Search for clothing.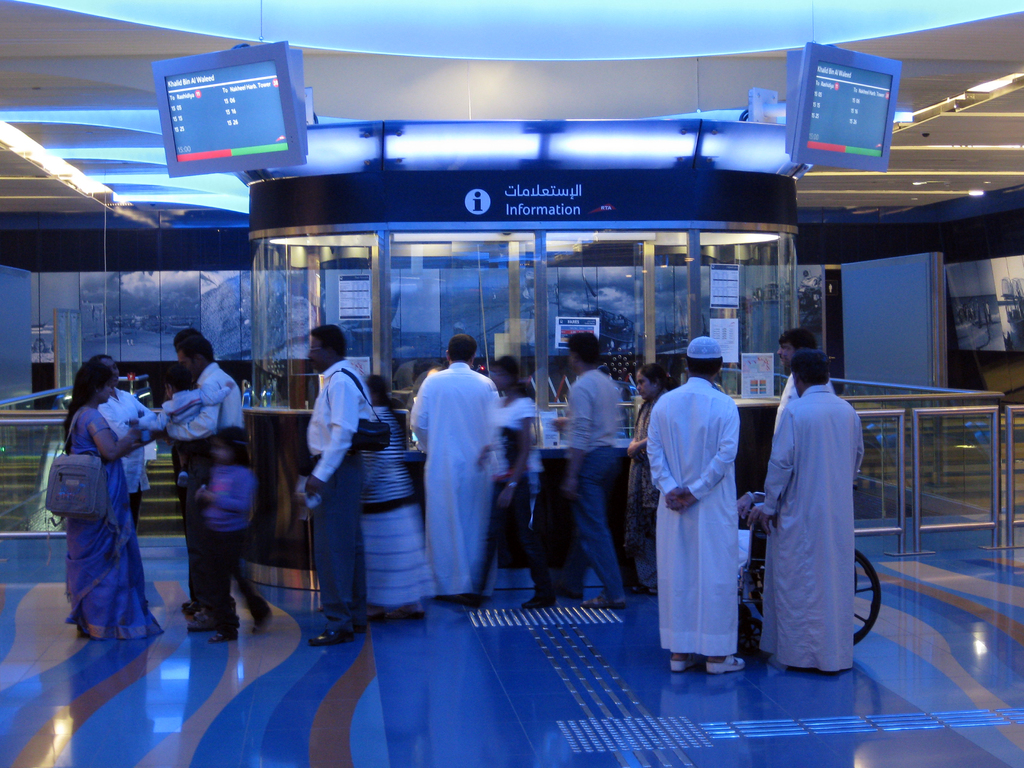
Found at bbox(157, 362, 244, 611).
